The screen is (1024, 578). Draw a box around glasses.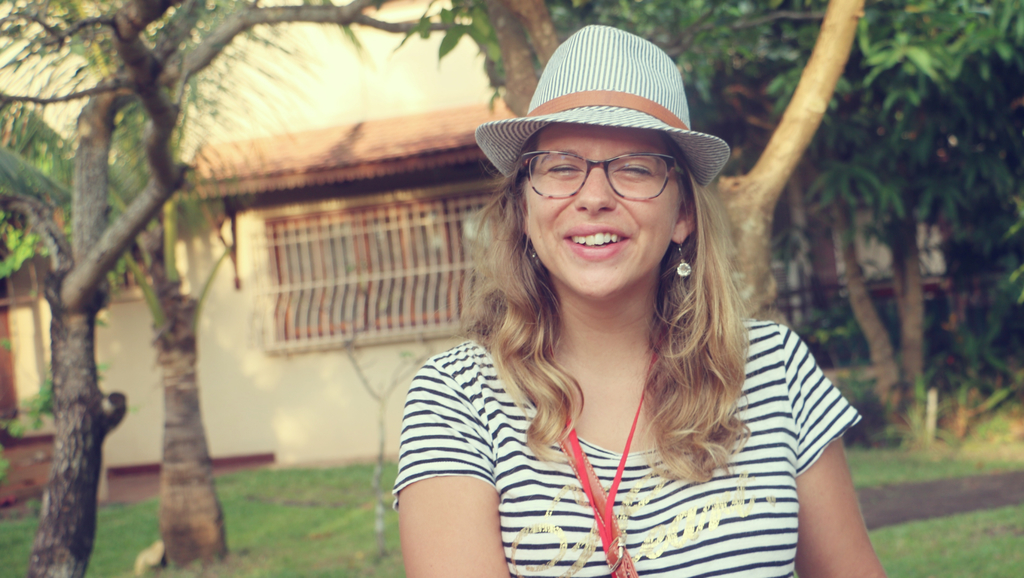
{"left": 493, "top": 135, "right": 708, "bottom": 206}.
